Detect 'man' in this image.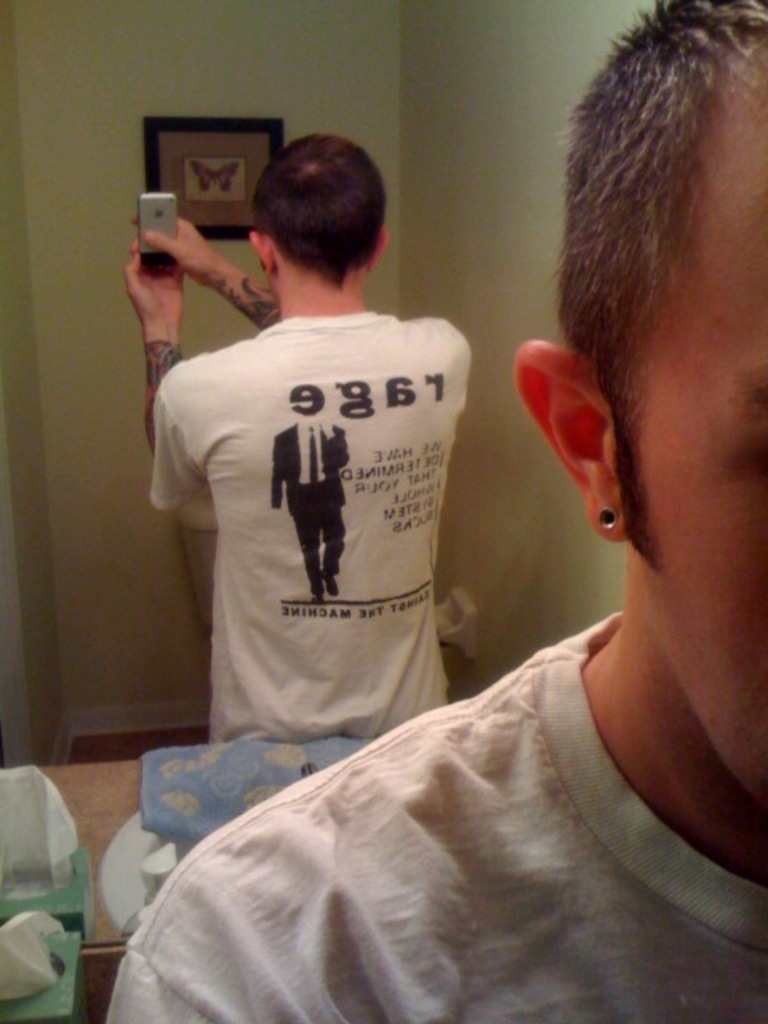
Detection: (left=112, top=0, right=766, bottom=1022).
